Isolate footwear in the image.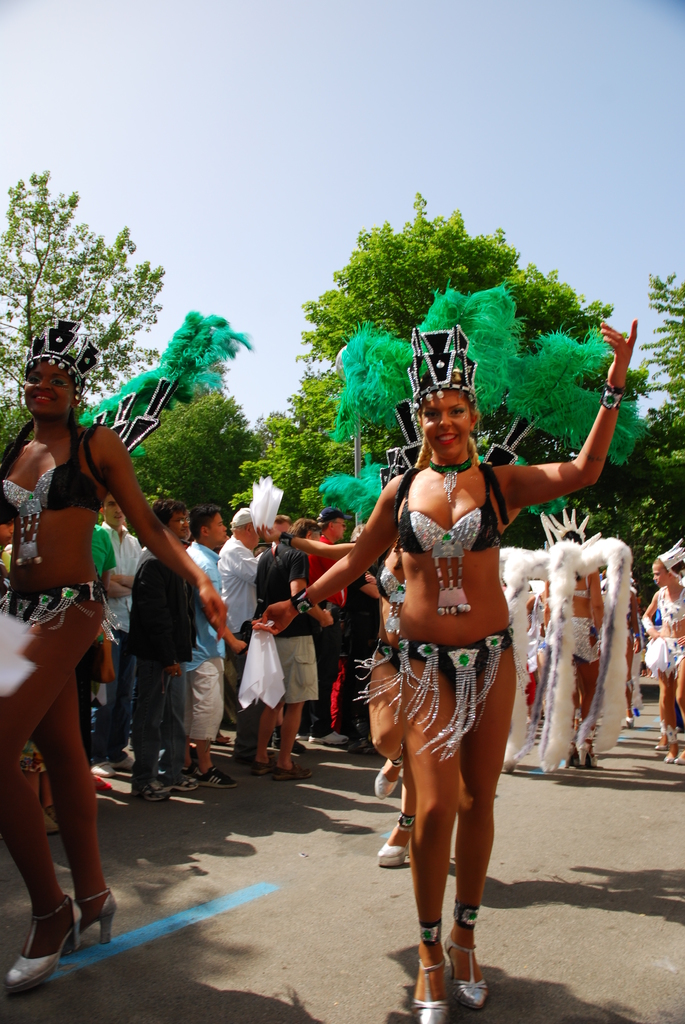
Isolated region: (left=565, top=746, right=579, bottom=770).
